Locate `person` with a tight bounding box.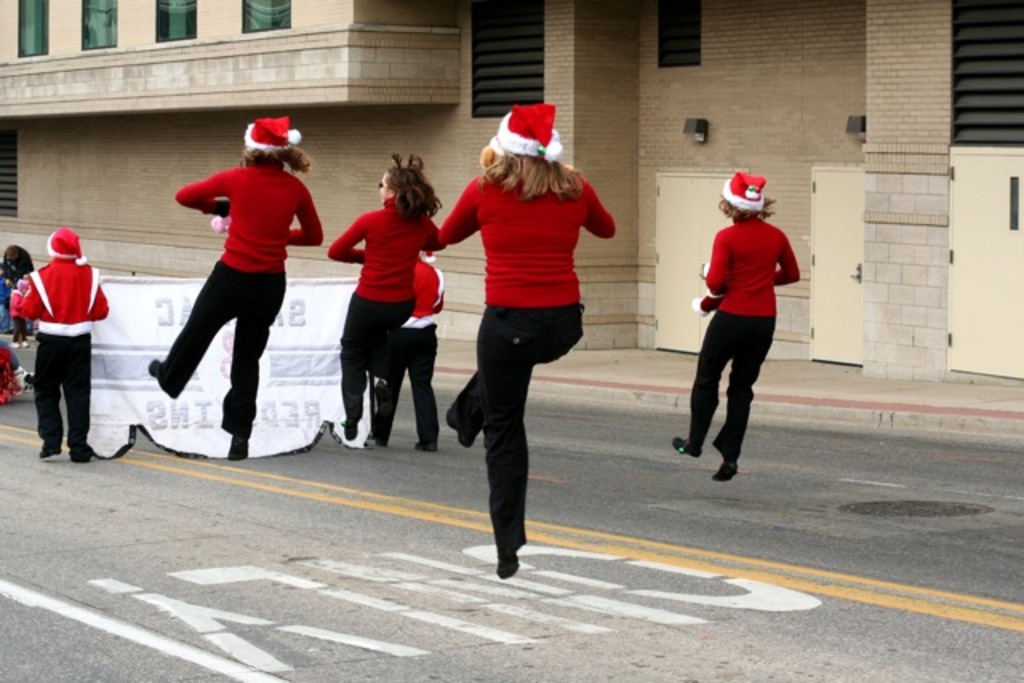
rect(435, 104, 624, 577).
